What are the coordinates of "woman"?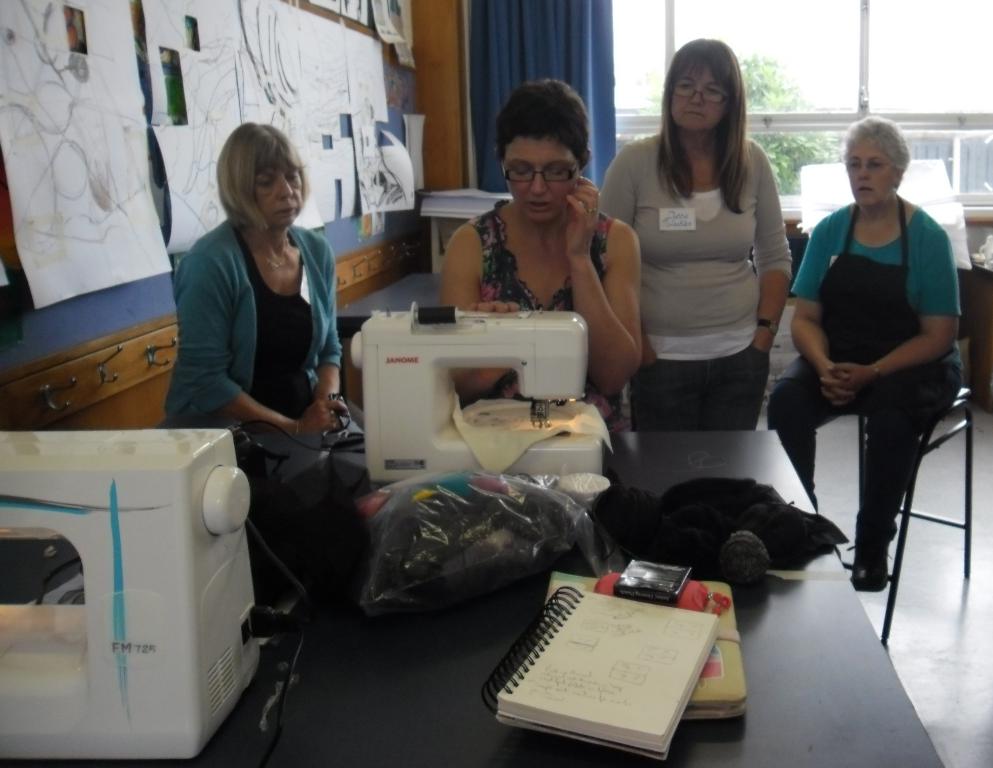
436:79:641:434.
